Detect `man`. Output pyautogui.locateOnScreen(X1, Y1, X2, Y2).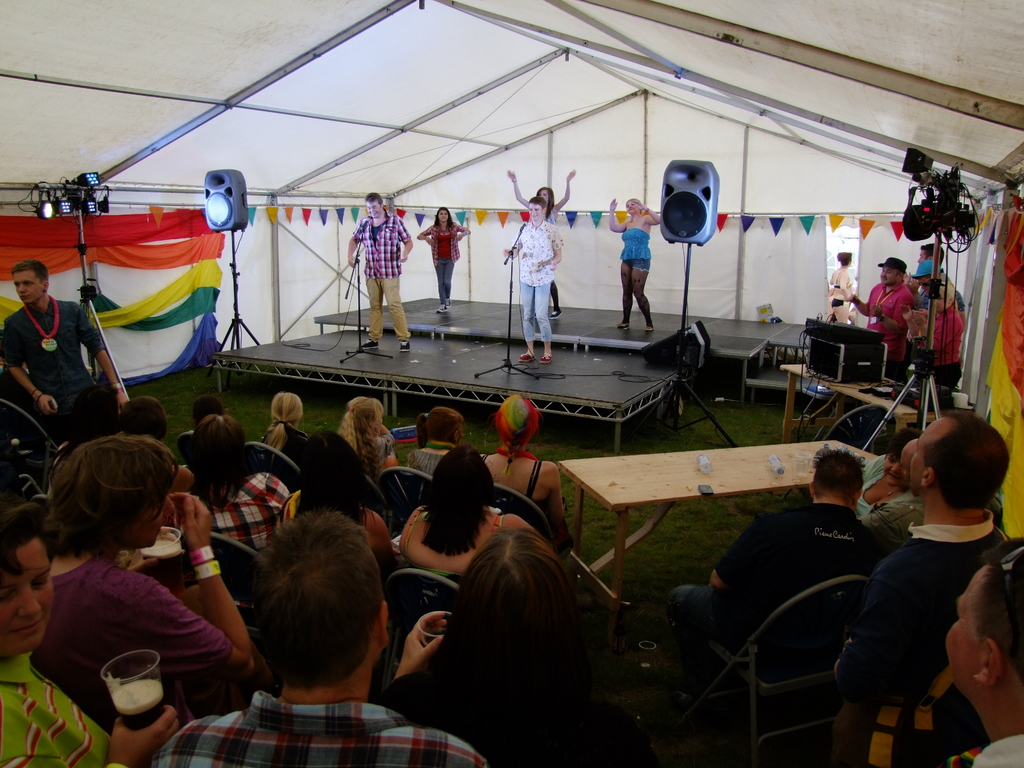
pyautogui.locateOnScreen(657, 445, 888, 714).
